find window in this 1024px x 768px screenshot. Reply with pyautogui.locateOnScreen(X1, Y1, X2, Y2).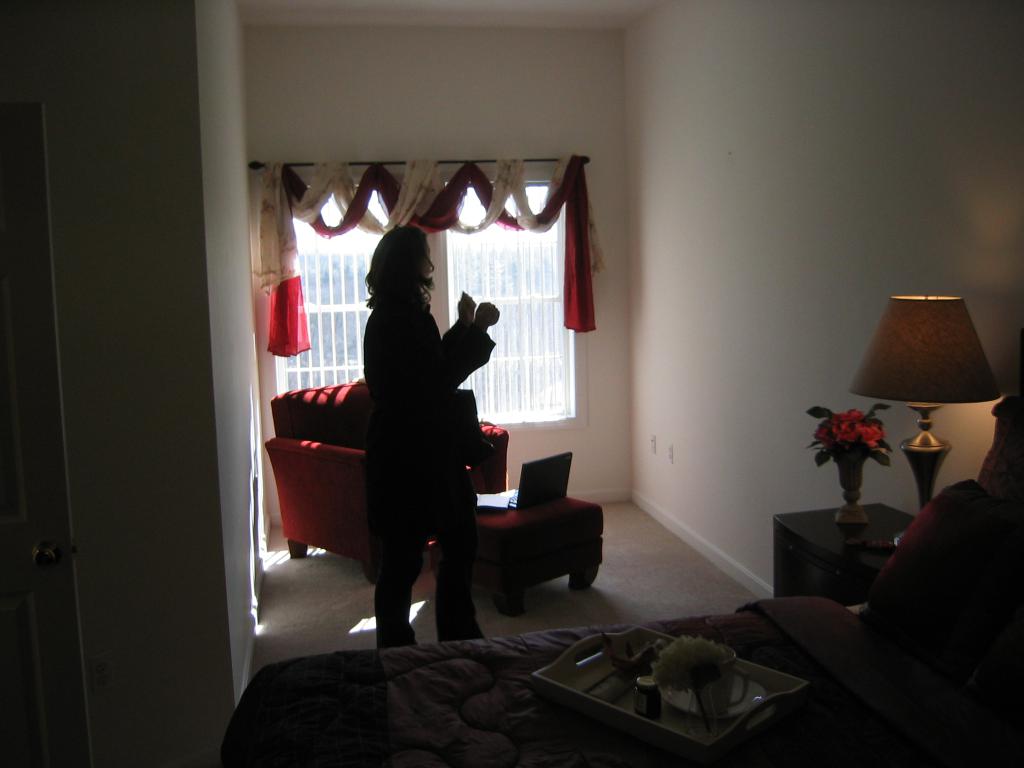
pyautogui.locateOnScreen(266, 172, 585, 444).
